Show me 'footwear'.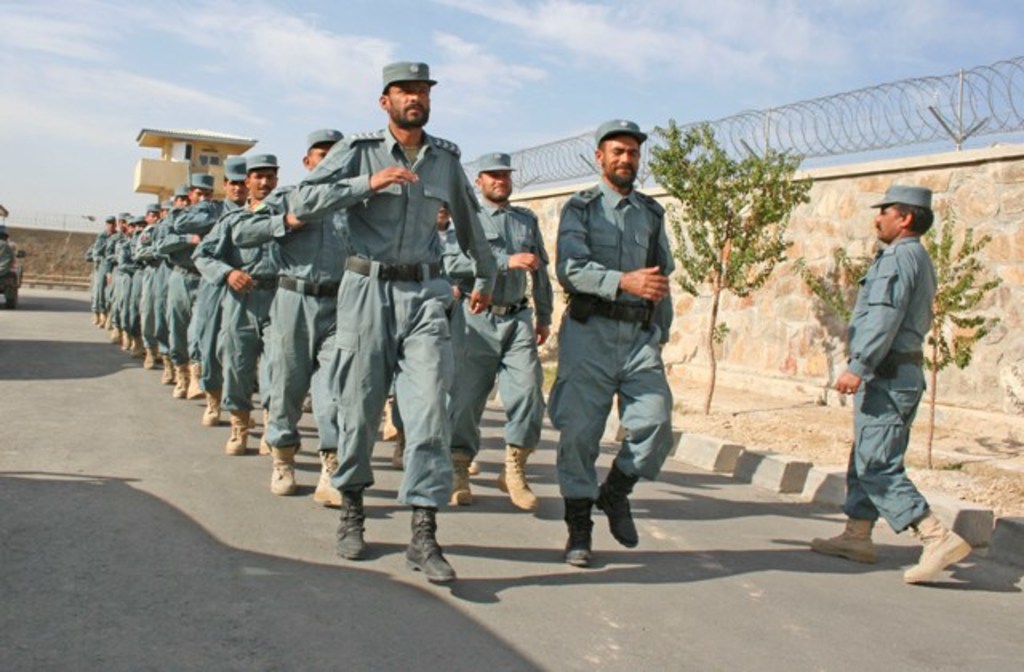
'footwear' is here: <box>224,413,253,454</box>.
